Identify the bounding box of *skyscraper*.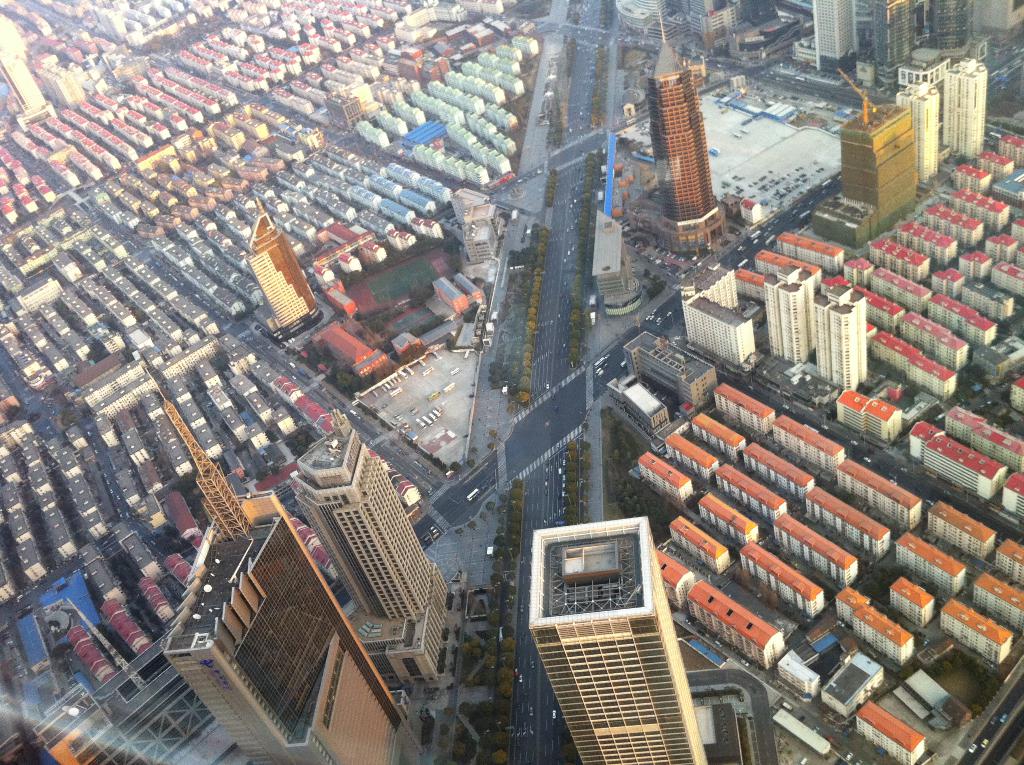
rect(155, 387, 426, 764).
